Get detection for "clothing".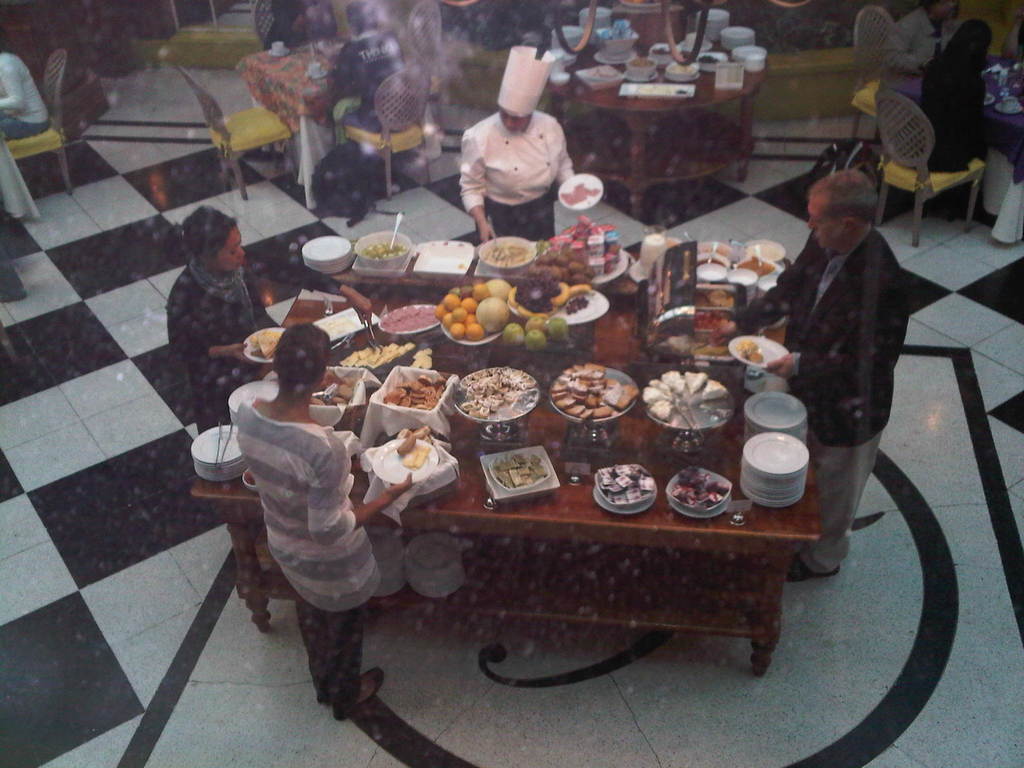
Detection: <bbox>328, 26, 417, 140</bbox>.
